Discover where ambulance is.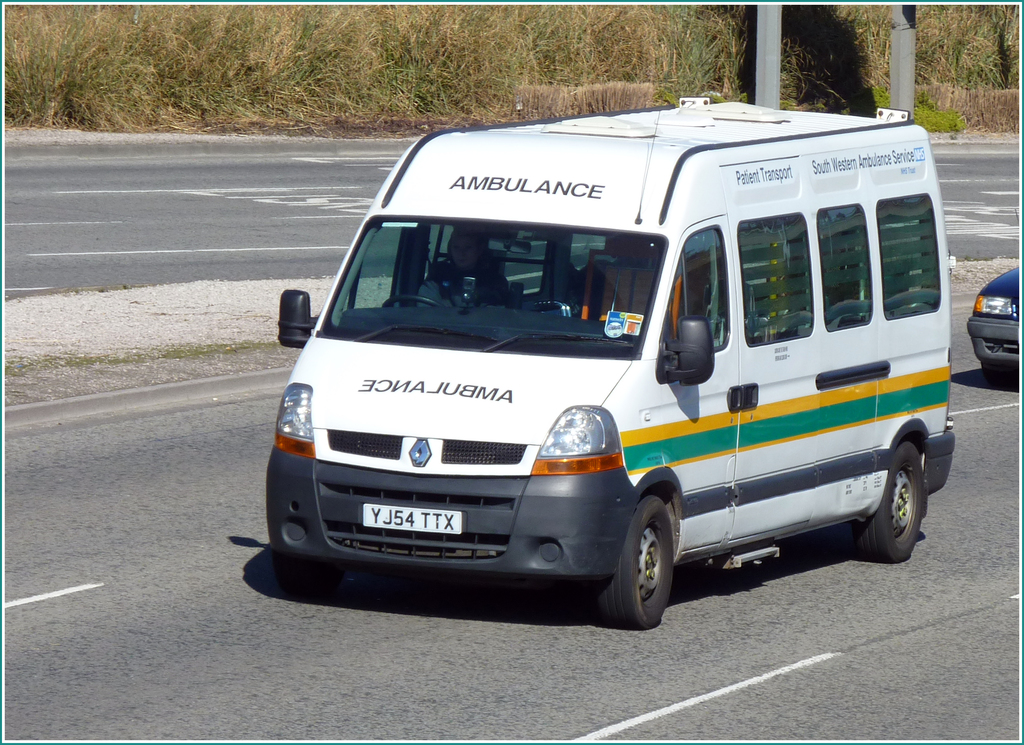
Discovered at BBox(268, 91, 955, 631).
